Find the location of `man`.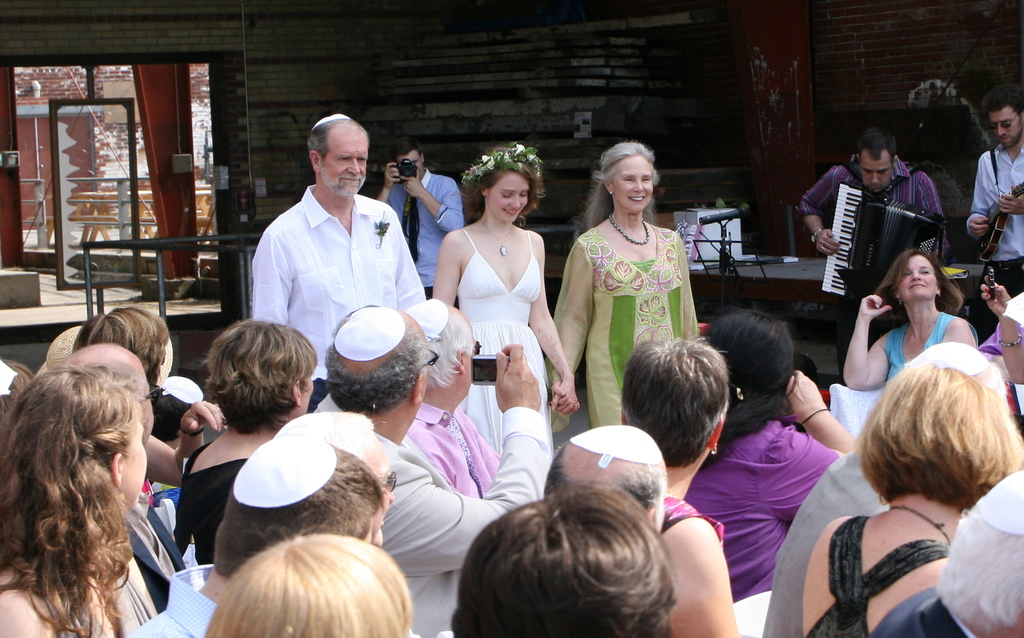
Location: {"x1": 374, "y1": 138, "x2": 464, "y2": 307}.
